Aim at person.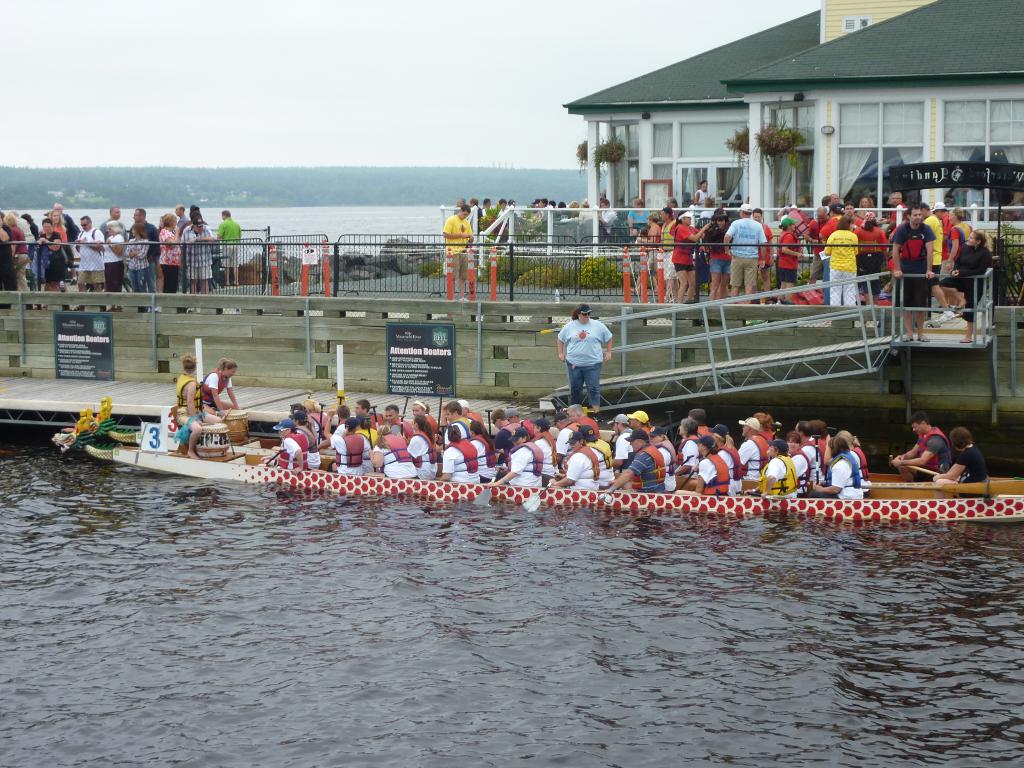
Aimed at box=[630, 410, 653, 438].
